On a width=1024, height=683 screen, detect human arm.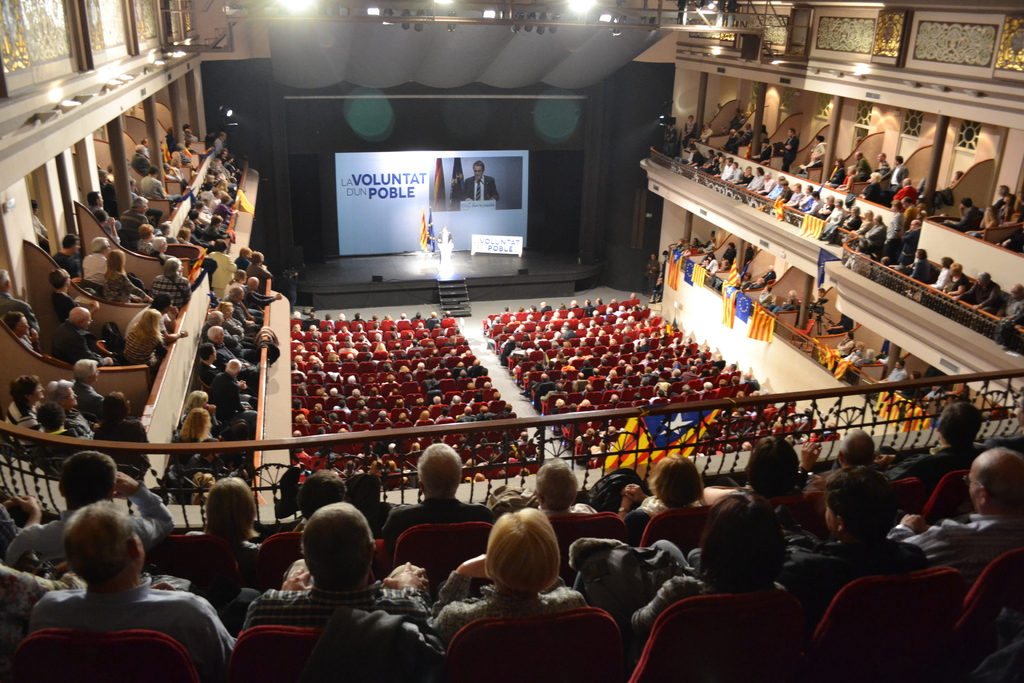
<bbox>114, 470, 175, 550</bbox>.
